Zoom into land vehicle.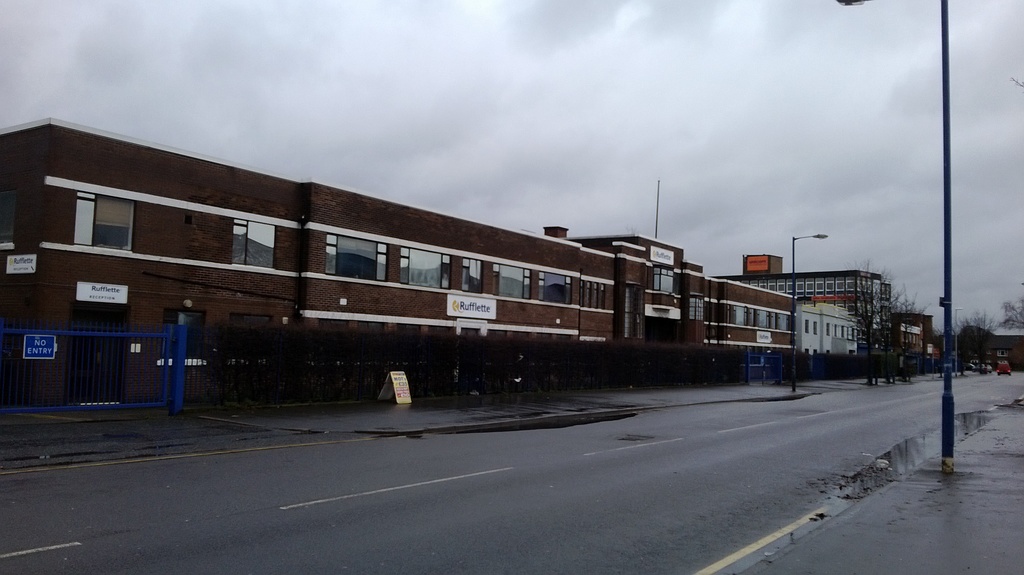
Zoom target: bbox=[995, 357, 1013, 378].
